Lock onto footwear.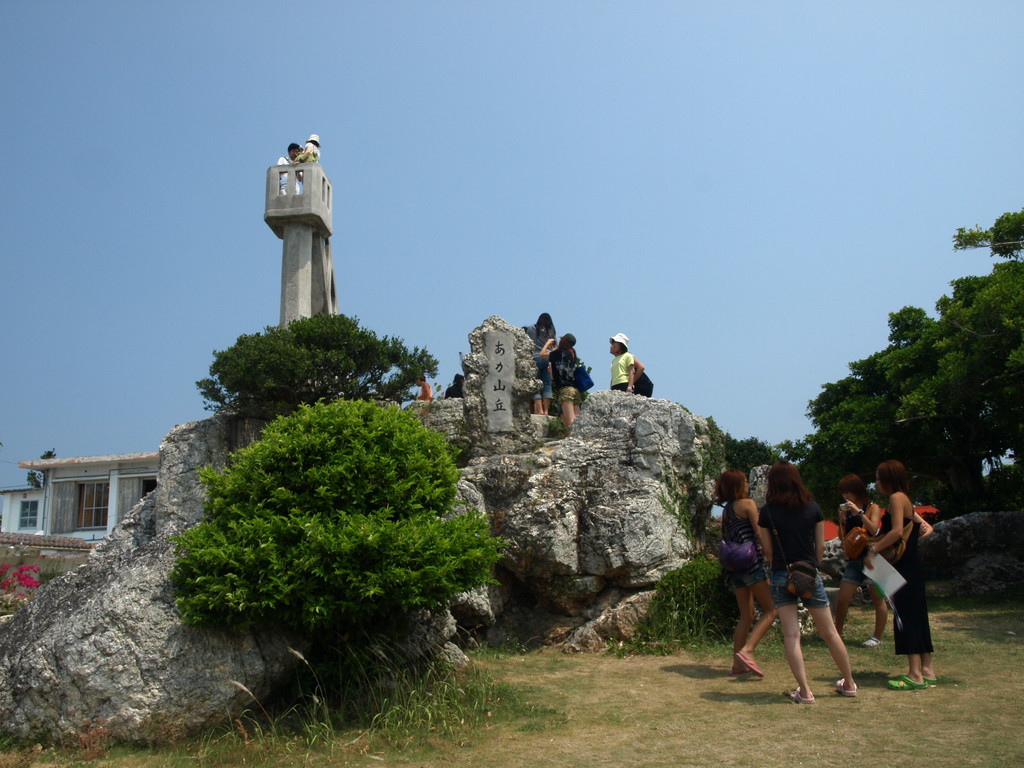
Locked: 920,671,938,684.
